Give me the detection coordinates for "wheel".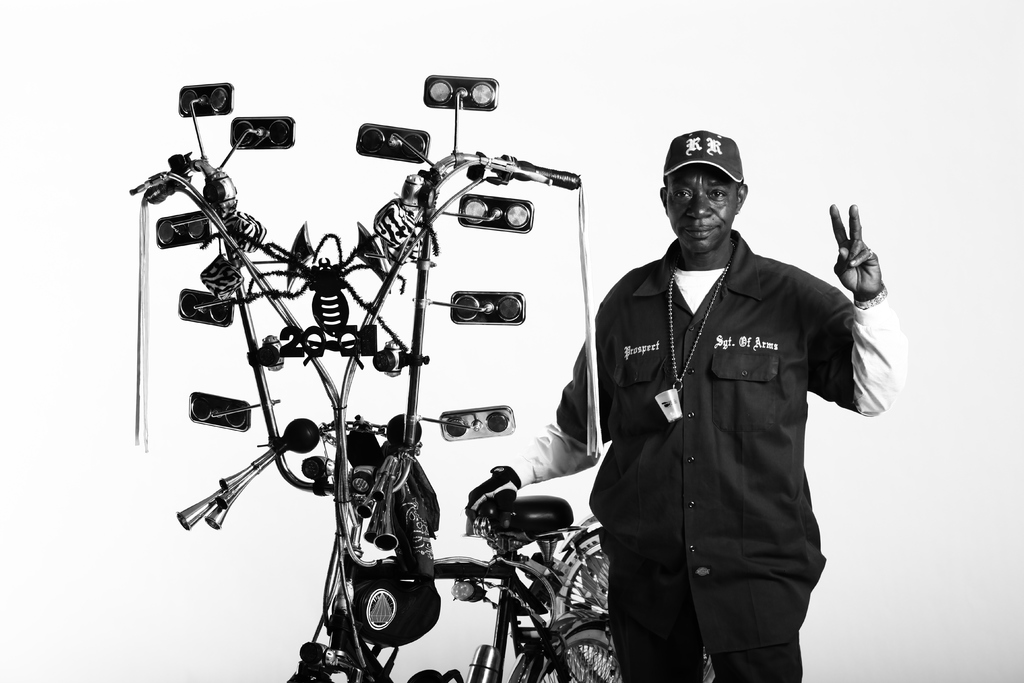
Rect(524, 626, 619, 682).
